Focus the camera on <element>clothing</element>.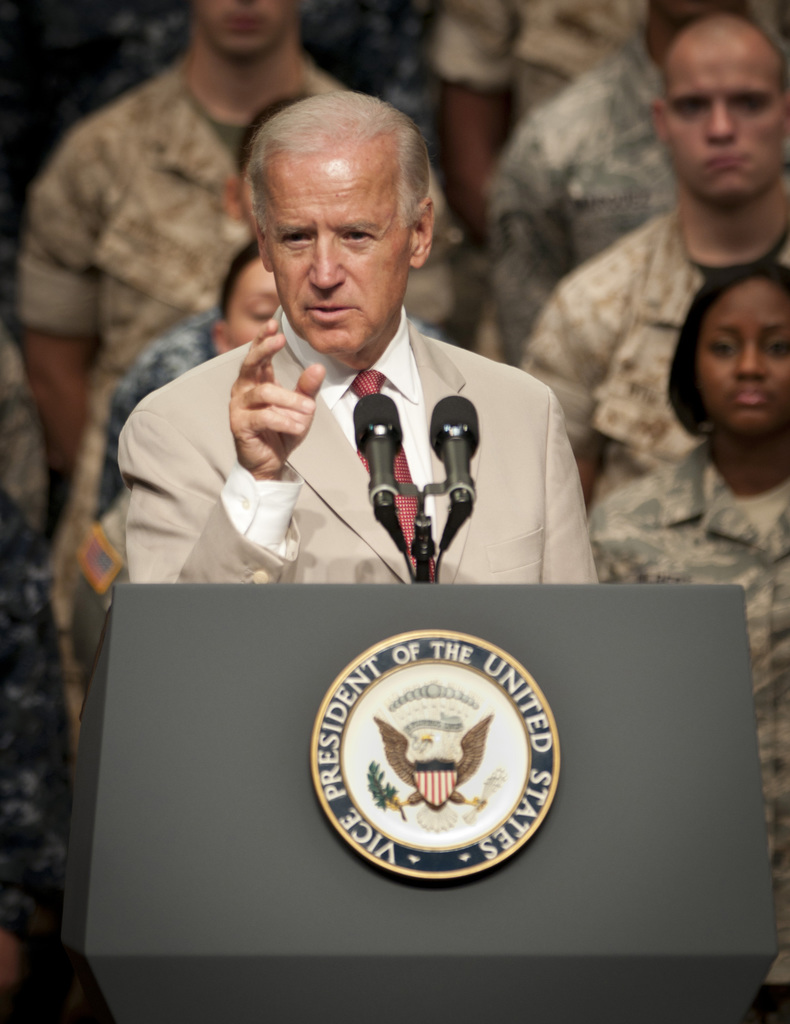
Focus region: detection(485, 76, 677, 371).
